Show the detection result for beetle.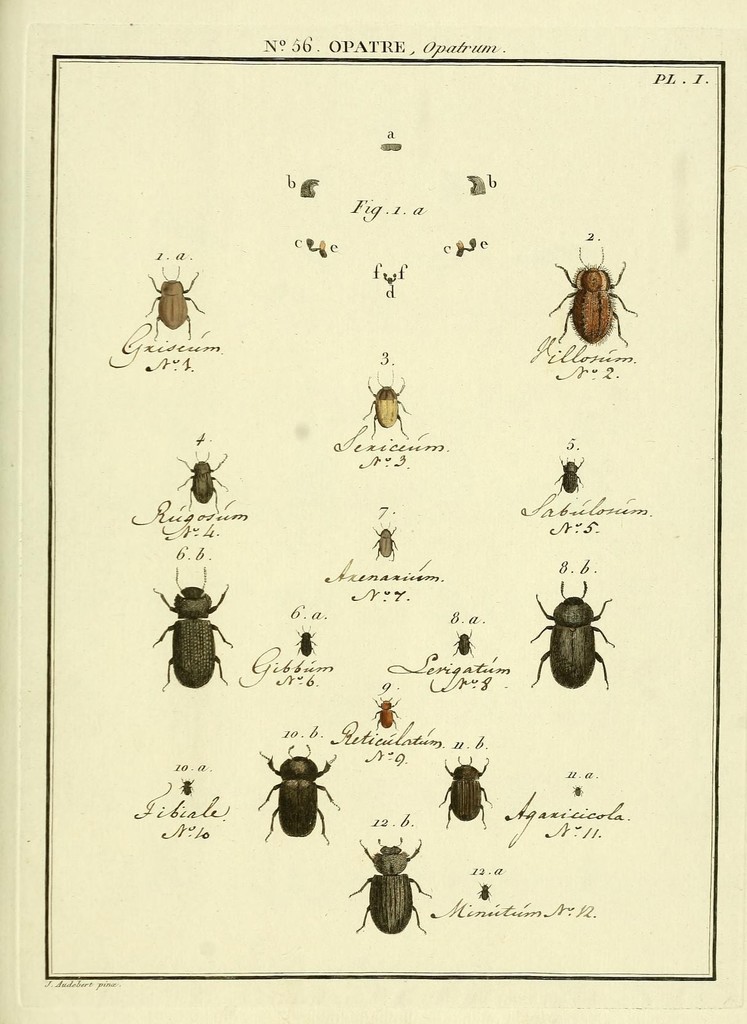
{"x1": 438, "y1": 758, "x2": 488, "y2": 834}.
